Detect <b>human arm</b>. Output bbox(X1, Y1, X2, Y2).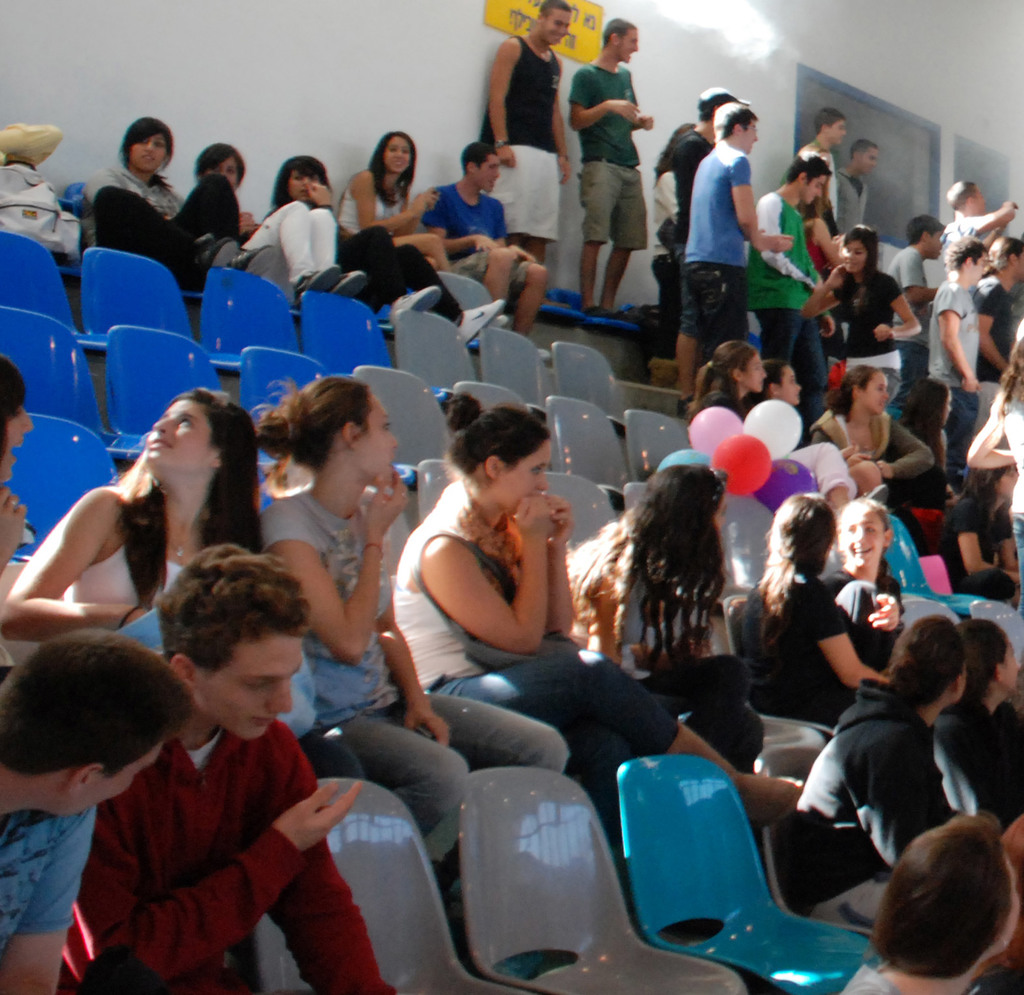
bbox(78, 783, 370, 987).
